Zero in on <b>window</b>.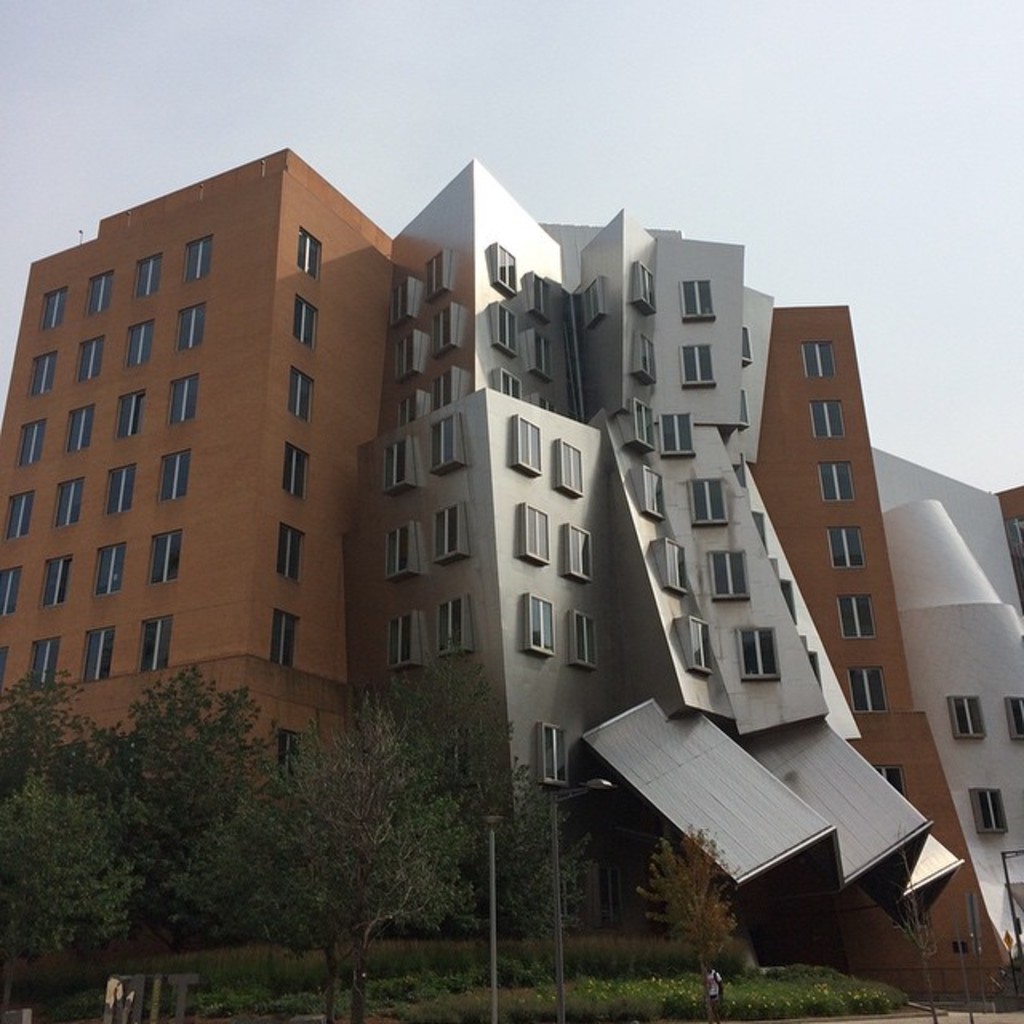
Zeroed in: [558,445,581,493].
